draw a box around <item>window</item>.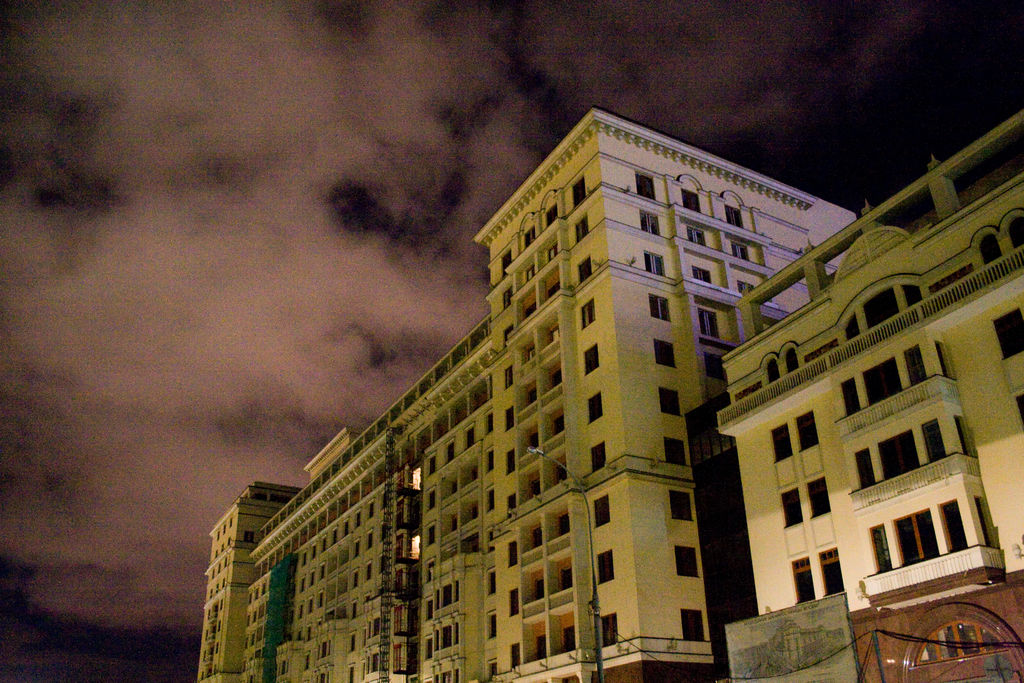
l=989, t=304, r=1023, b=361.
